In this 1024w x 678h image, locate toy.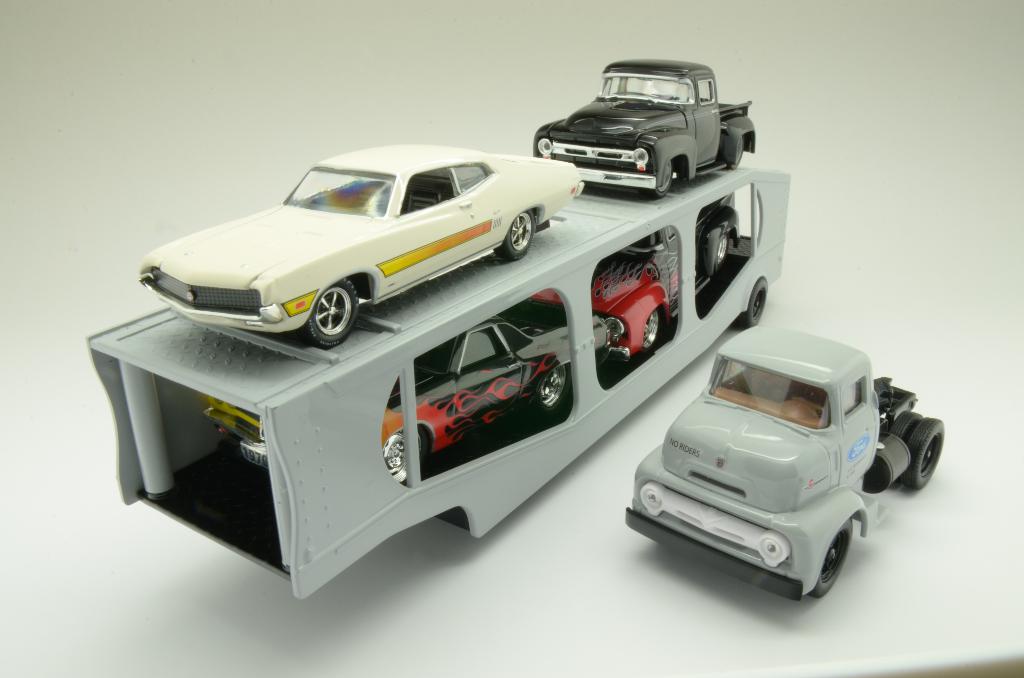
Bounding box: {"x1": 617, "y1": 313, "x2": 948, "y2": 603}.
